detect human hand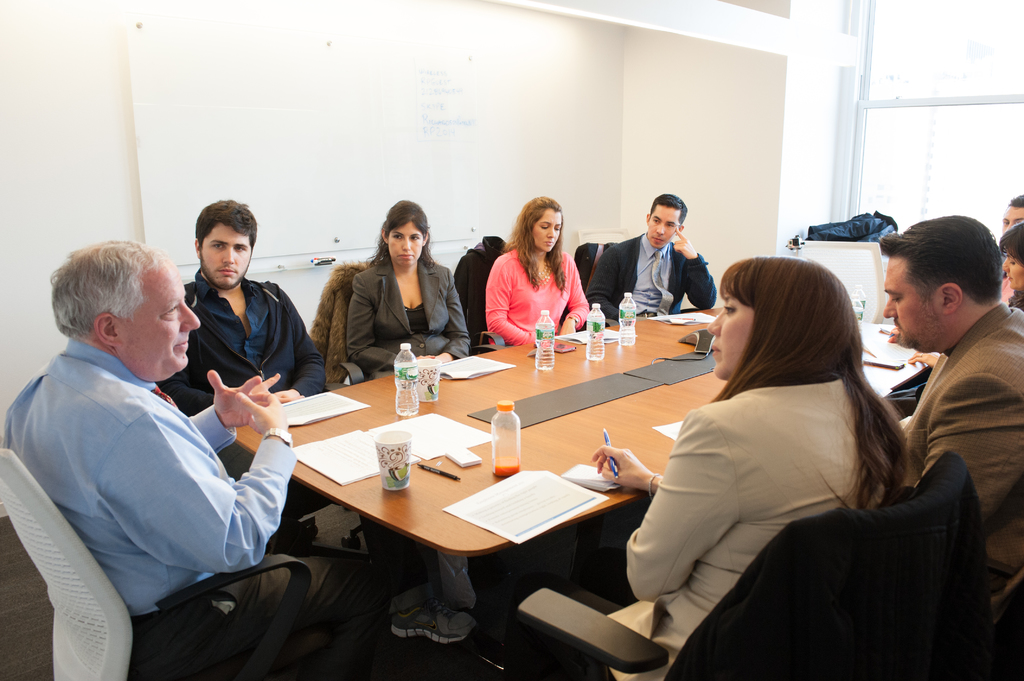
bbox=(909, 352, 940, 369)
